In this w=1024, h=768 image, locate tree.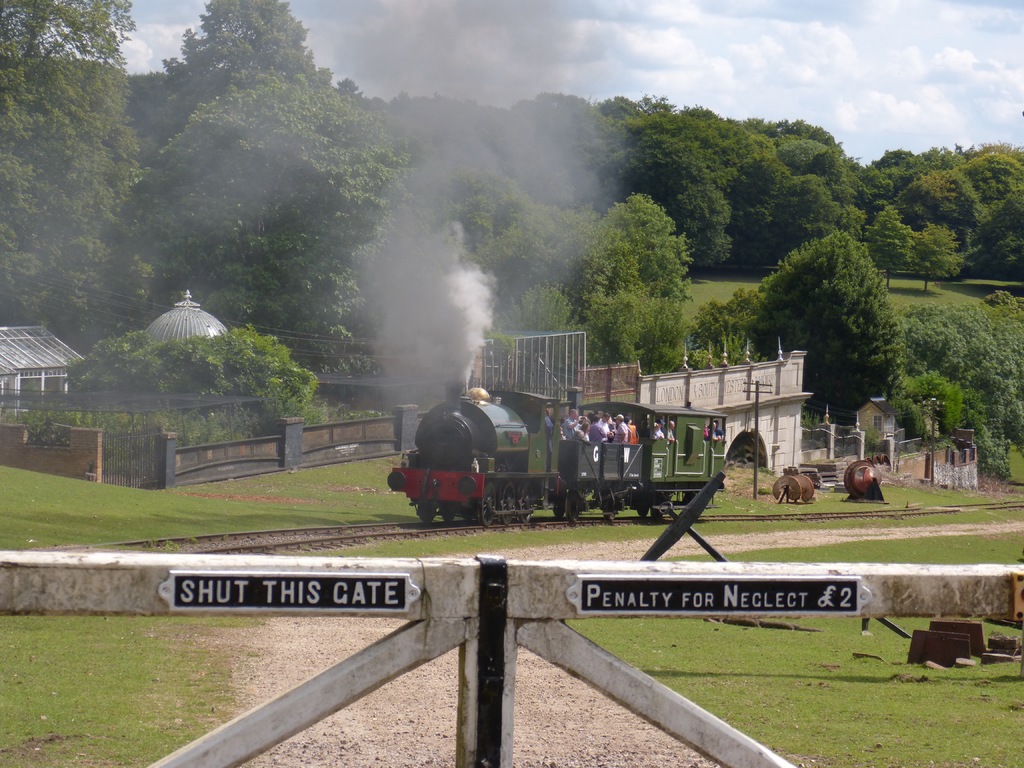
Bounding box: l=943, t=302, r=1023, b=467.
